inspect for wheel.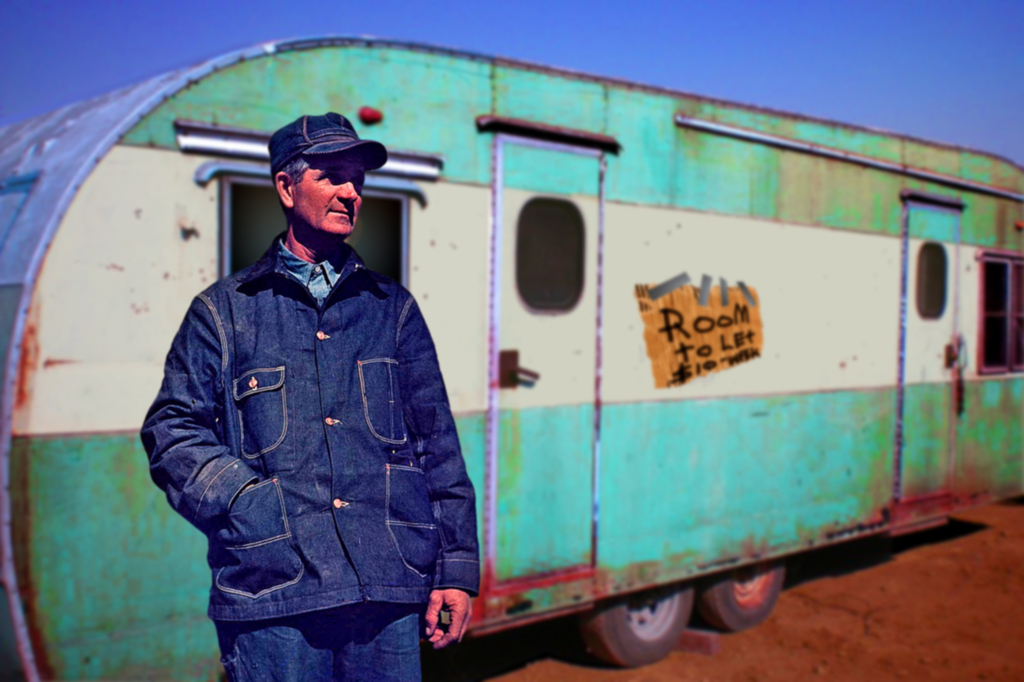
Inspection: Rect(691, 556, 781, 637).
